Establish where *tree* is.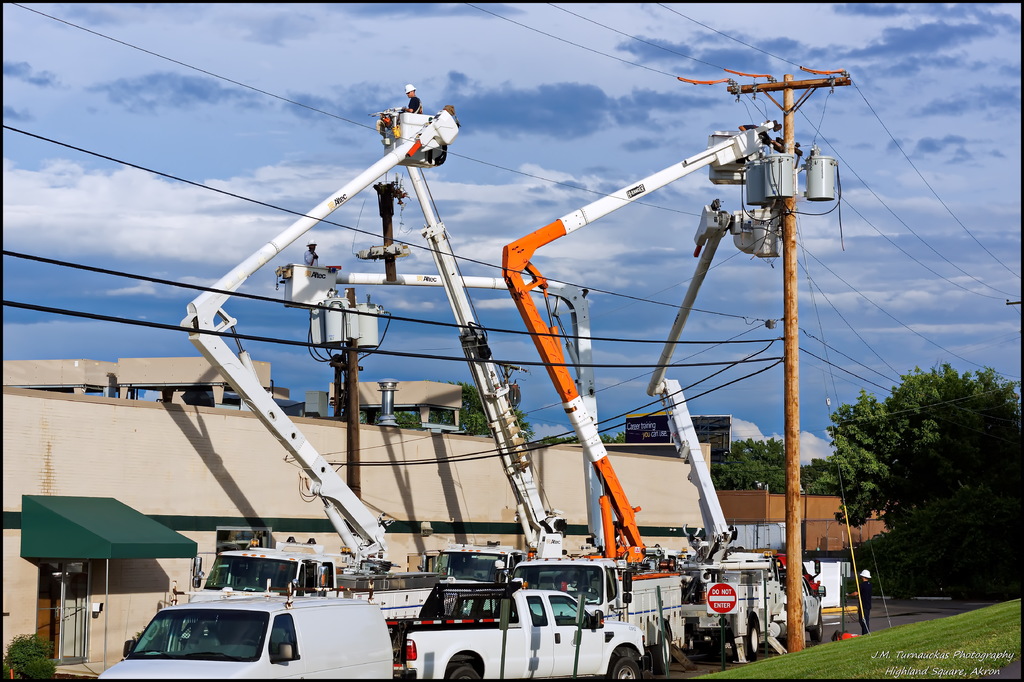
Established at bbox(541, 430, 624, 447).
